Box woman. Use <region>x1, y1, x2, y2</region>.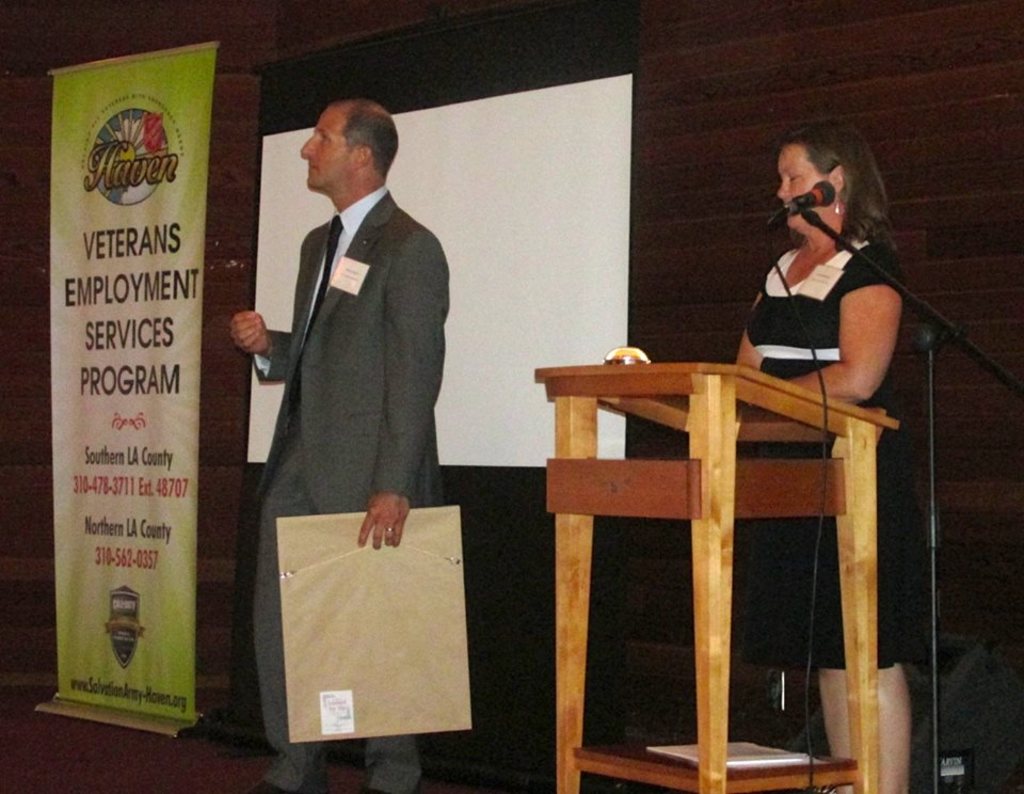
<region>731, 134, 903, 757</region>.
